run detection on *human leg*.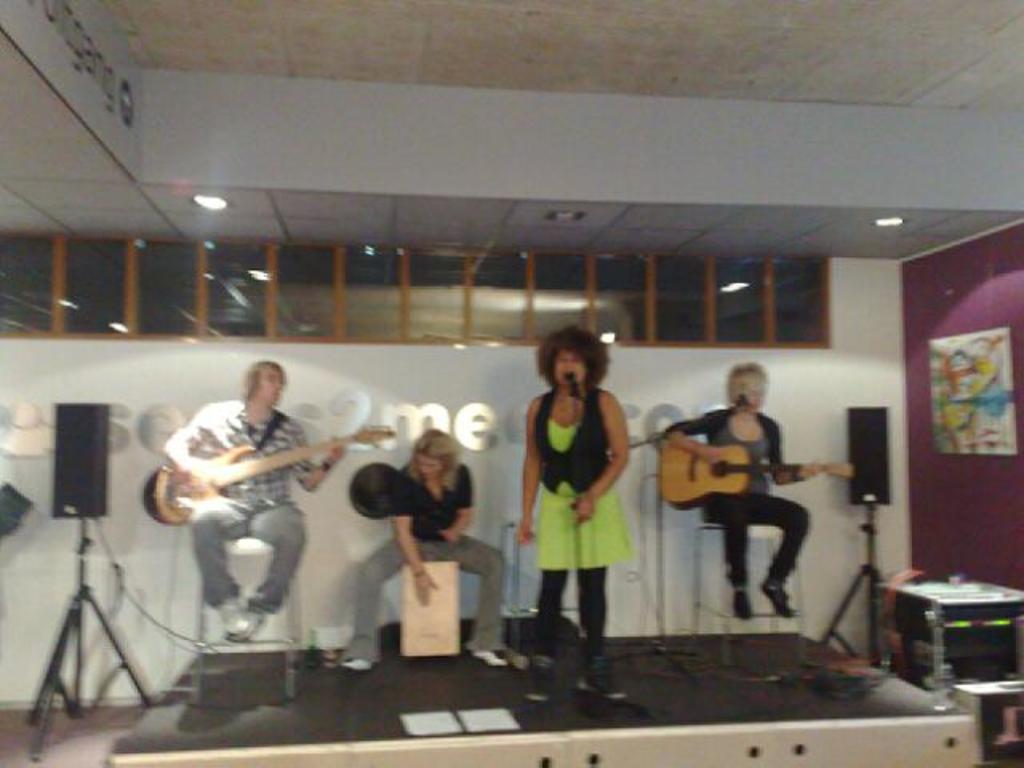
Result: left=336, top=546, right=411, bottom=670.
